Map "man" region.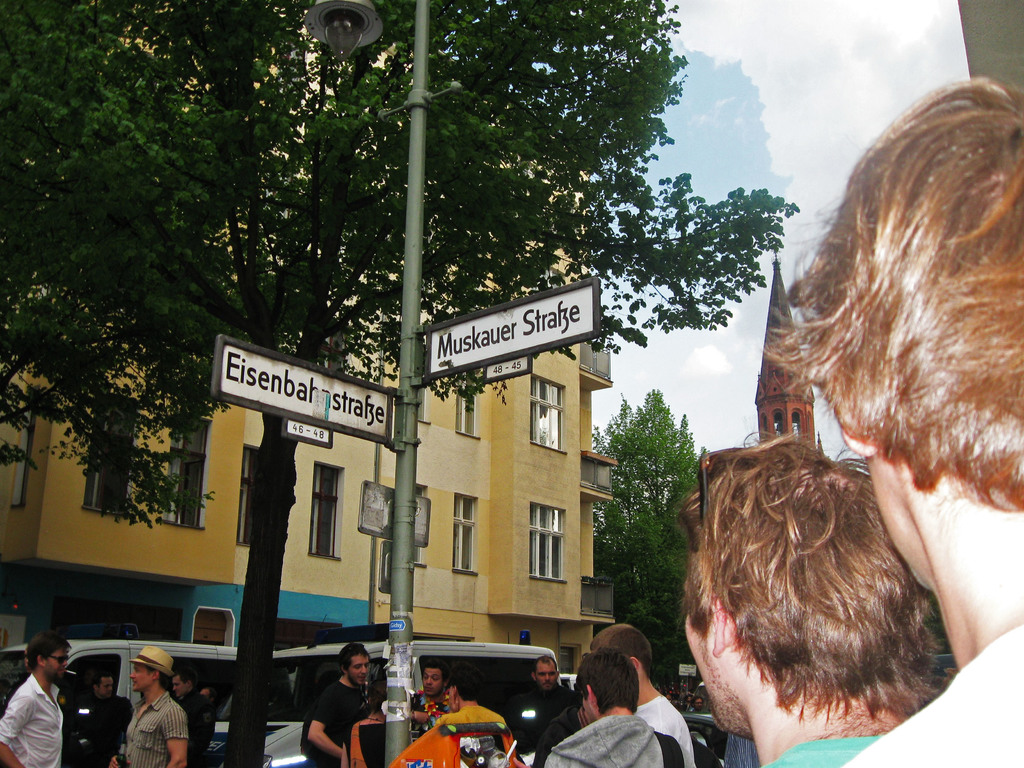
Mapped to <box>163,668,215,767</box>.
